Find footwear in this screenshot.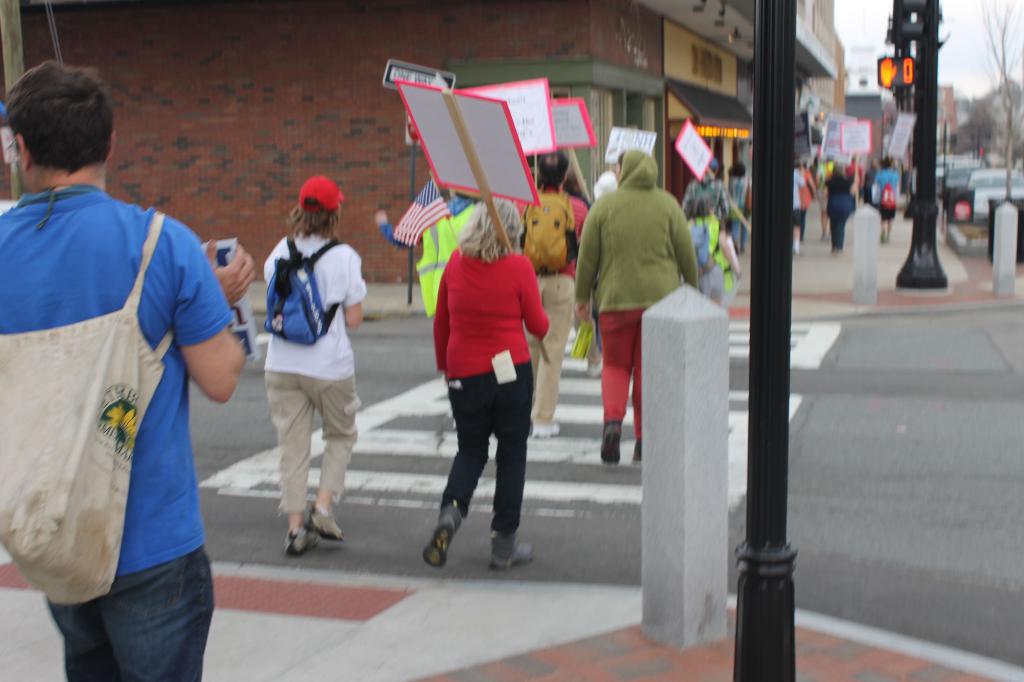
The bounding box for footwear is (left=634, top=434, right=648, bottom=469).
